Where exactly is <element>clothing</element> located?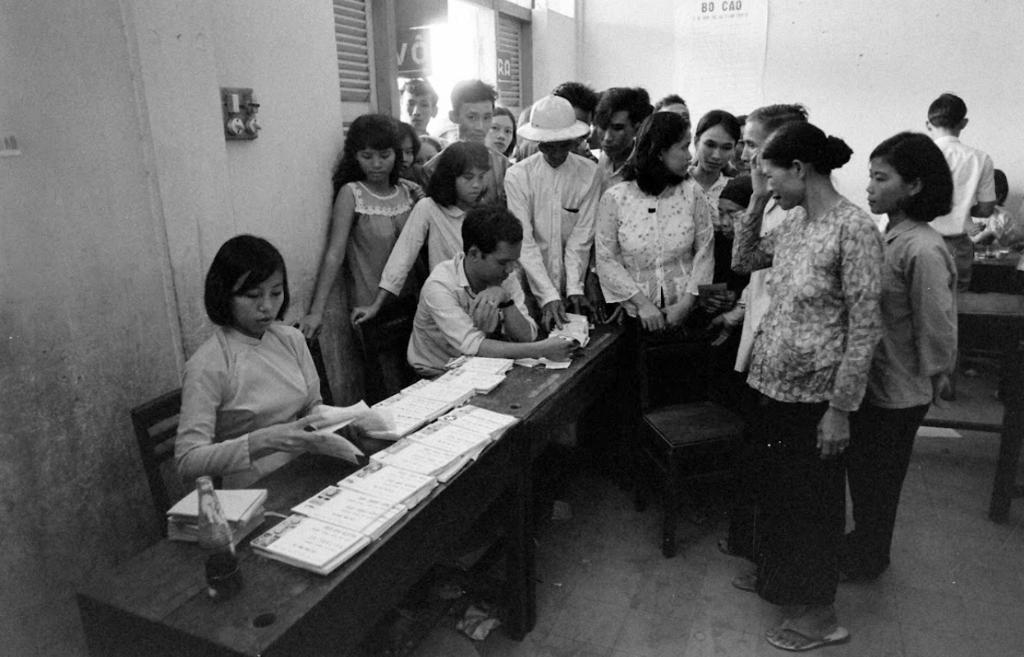
Its bounding box is detection(743, 196, 882, 609).
